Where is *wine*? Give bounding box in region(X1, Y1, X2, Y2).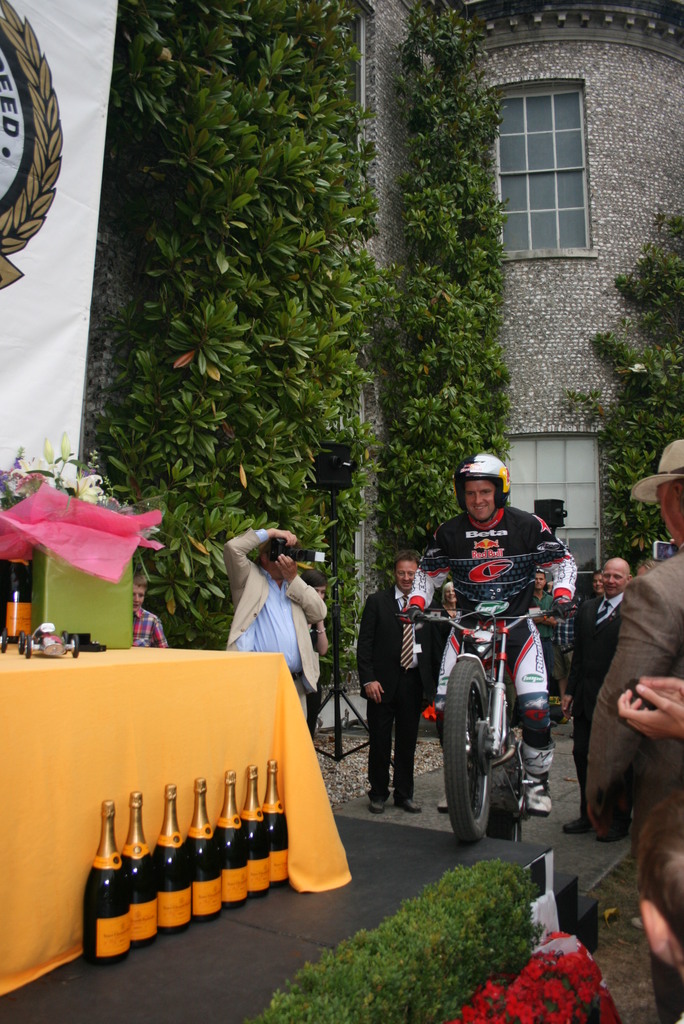
region(88, 802, 129, 959).
